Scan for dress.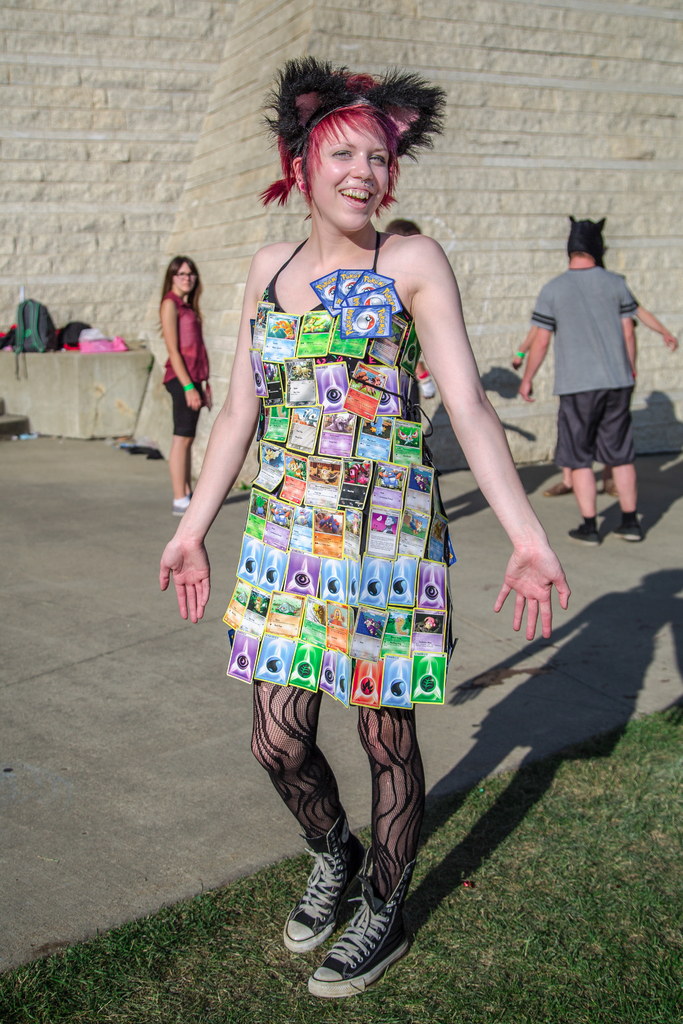
Scan result: [209,232,482,695].
